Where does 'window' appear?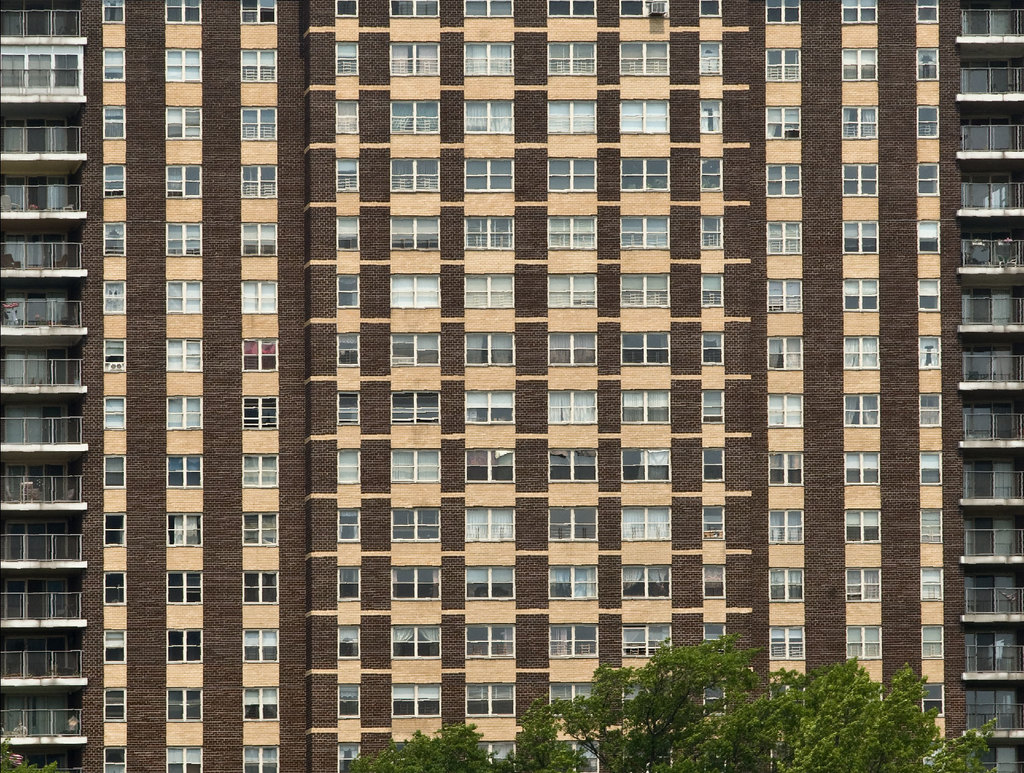
Appears at (left=918, top=104, right=941, bottom=138).
